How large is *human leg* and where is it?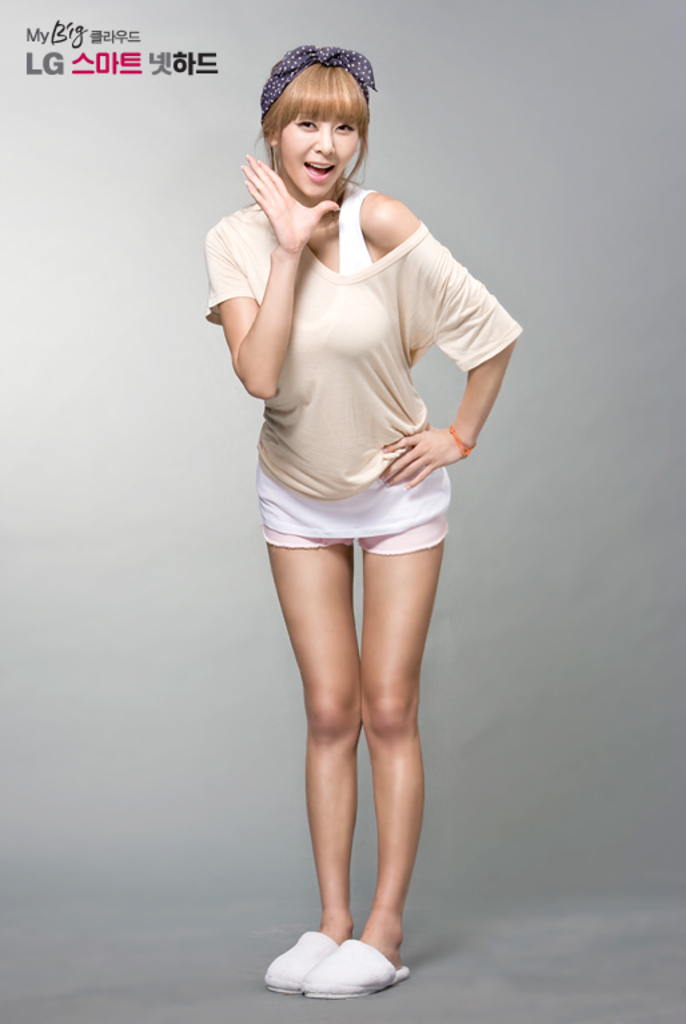
Bounding box: [302, 477, 450, 1001].
